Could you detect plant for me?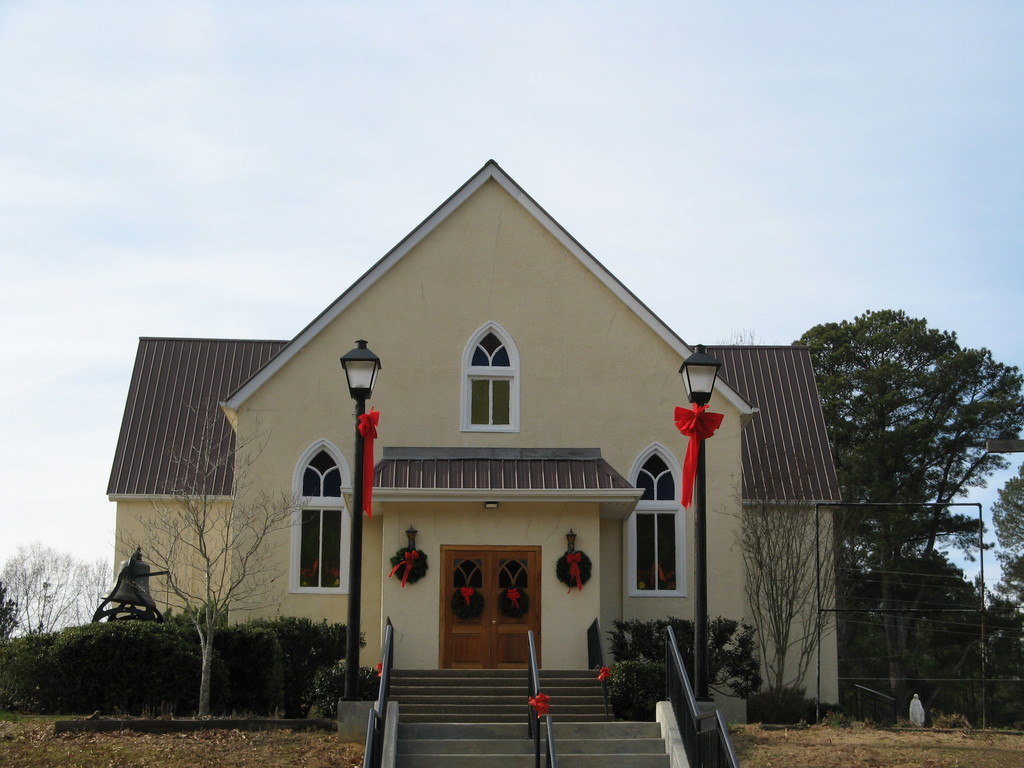
Detection result: Rect(453, 584, 492, 623).
